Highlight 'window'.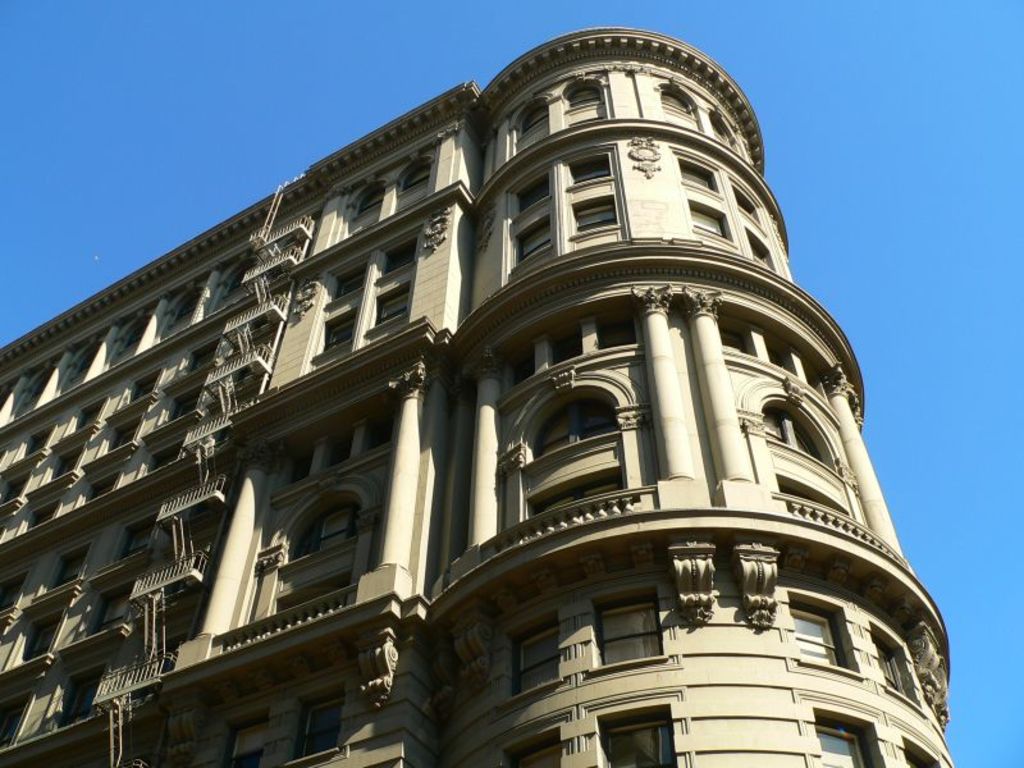
Highlighted region: rect(799, 605, 846, 663).
